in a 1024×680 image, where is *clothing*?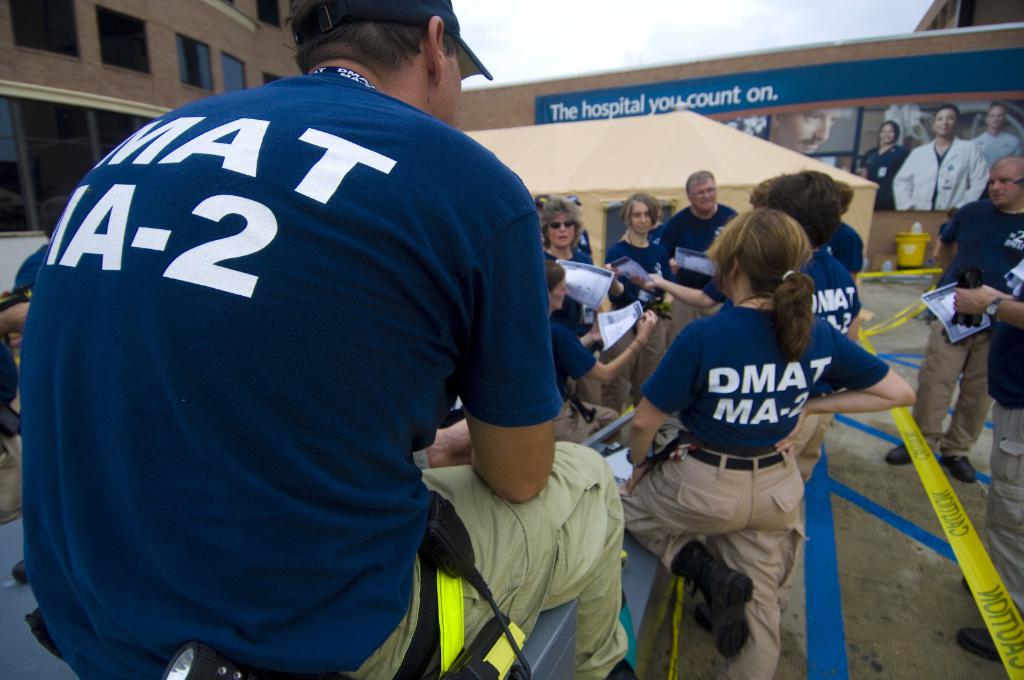
left=893, top=133, right=989, bottom=211.
